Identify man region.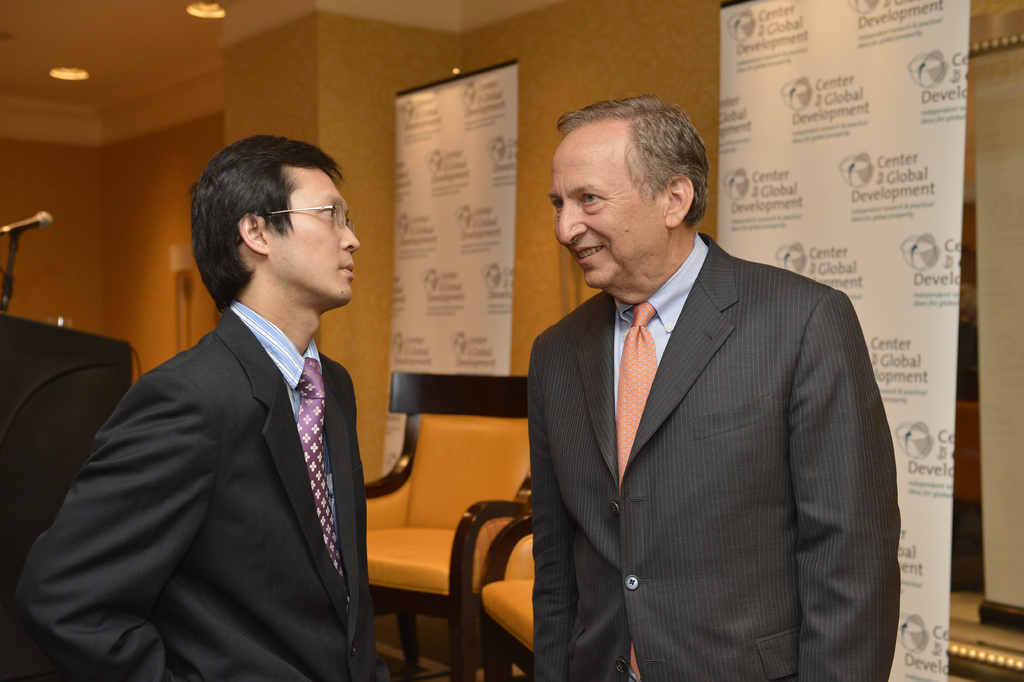
Region: {"x1": 509, "y1": 96, "x2": 900, "y2": 679}.
